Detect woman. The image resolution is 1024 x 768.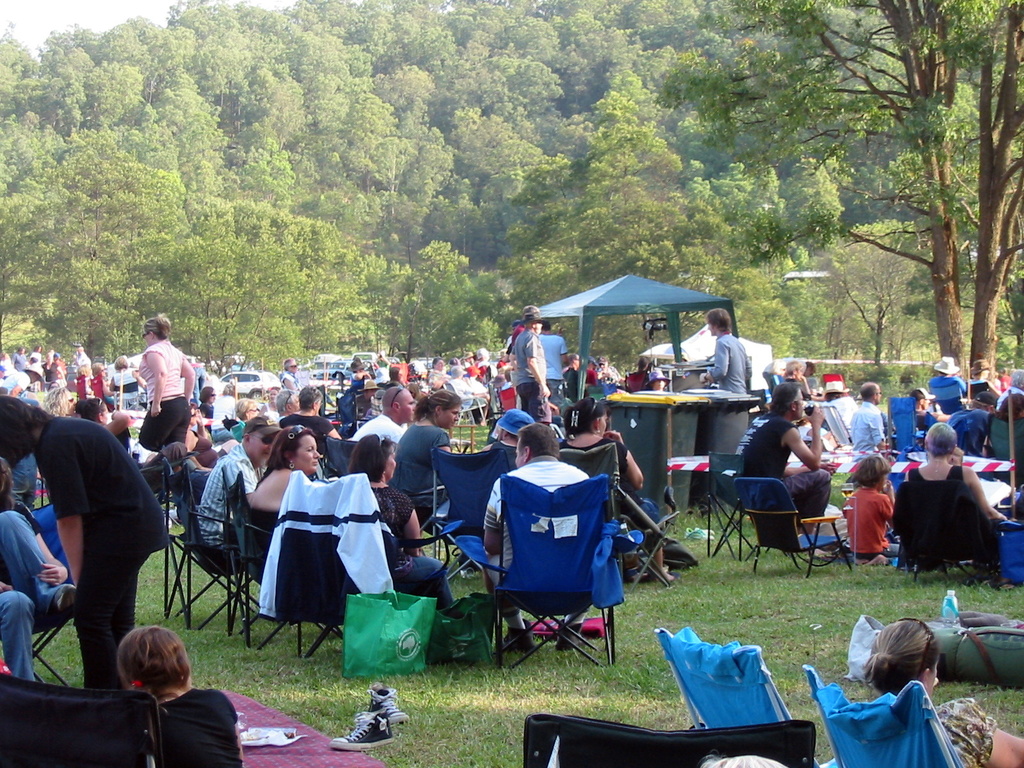
left=899, top=424, right=1016, bottom=553.
